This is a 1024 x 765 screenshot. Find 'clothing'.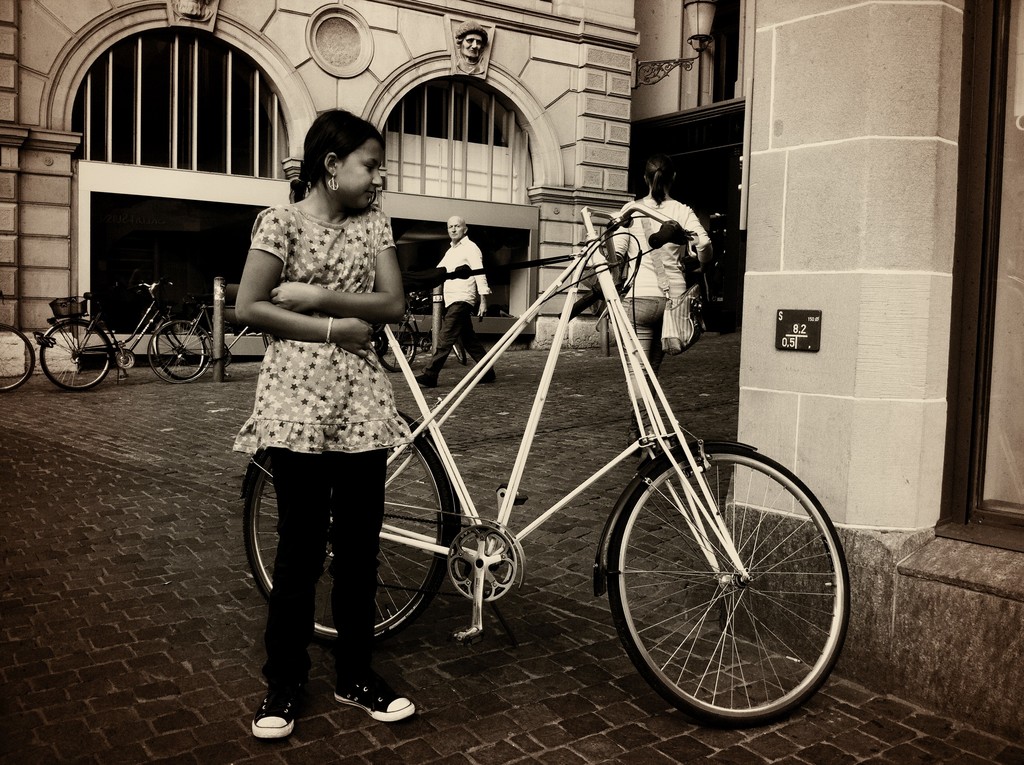
Bounding box: region(424, 236, 498, 391).
